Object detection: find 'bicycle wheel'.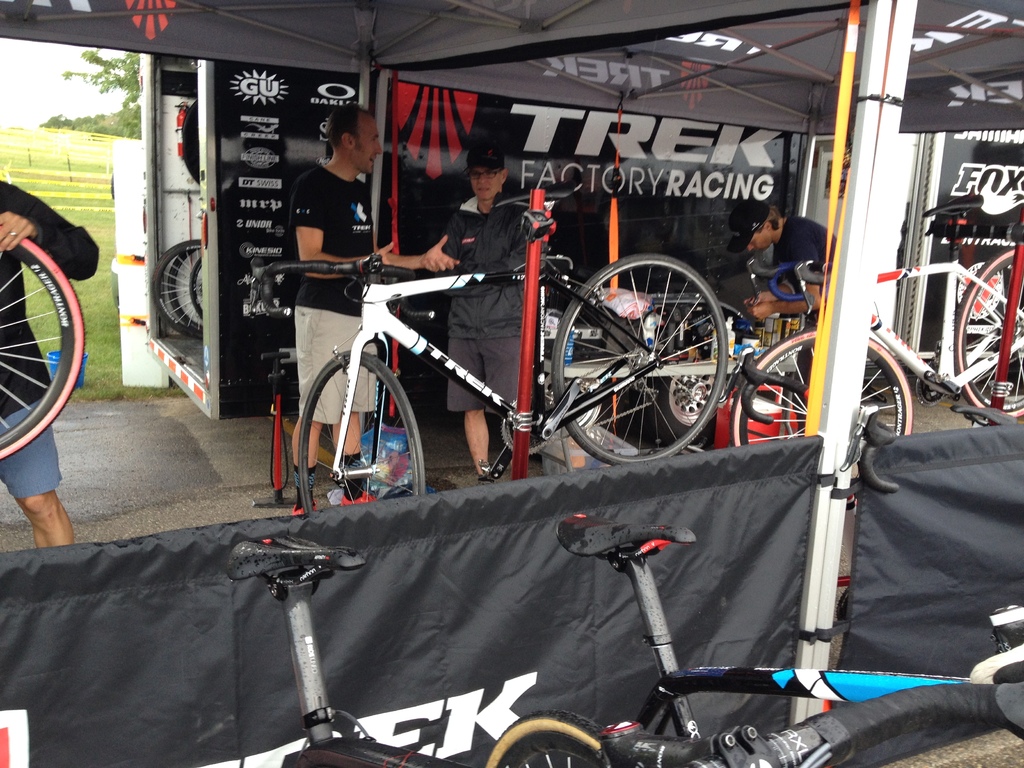
x1=191, y1=256, x2=205, y2=322.
